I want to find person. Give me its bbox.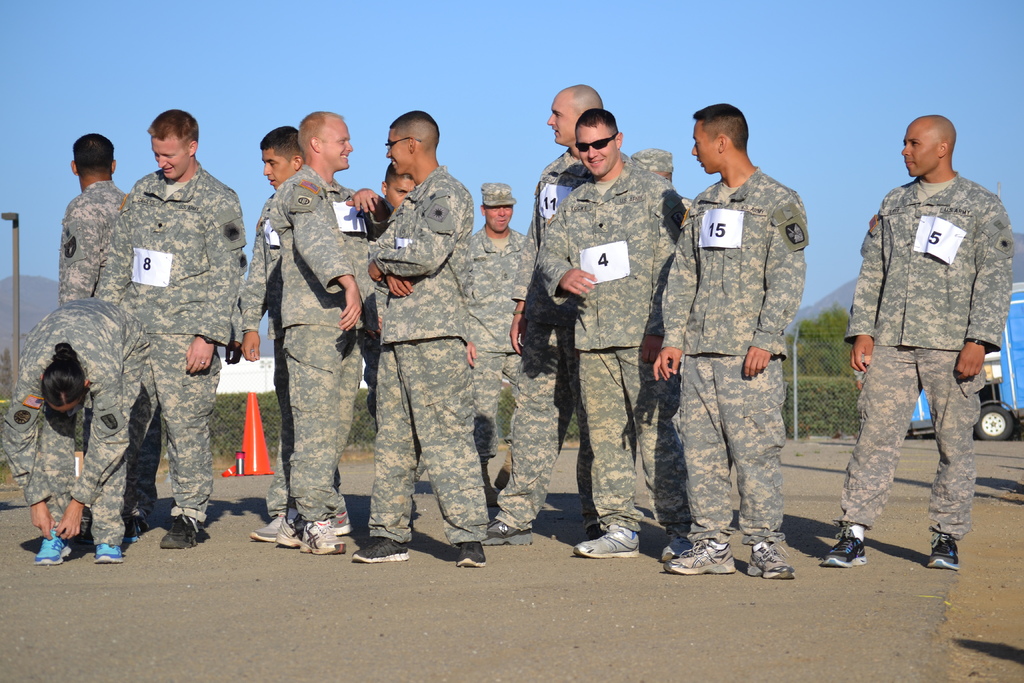
bbox=(62, 133, 134, 313).
